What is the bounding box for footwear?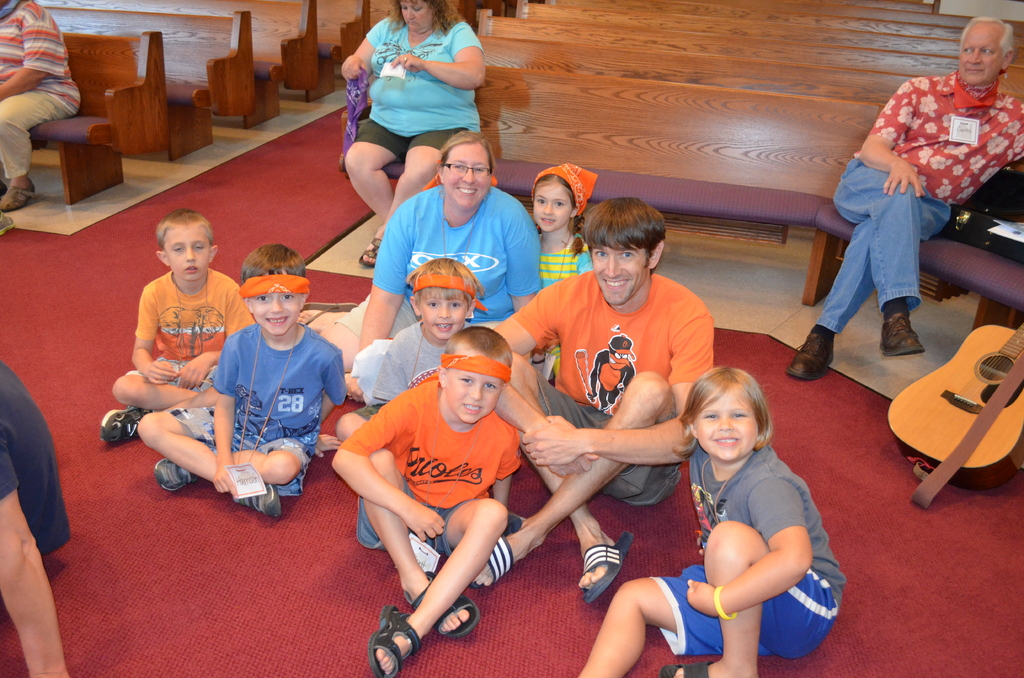
{"left": 359, "top": 234, "right": 387, "bottom": 270}.
